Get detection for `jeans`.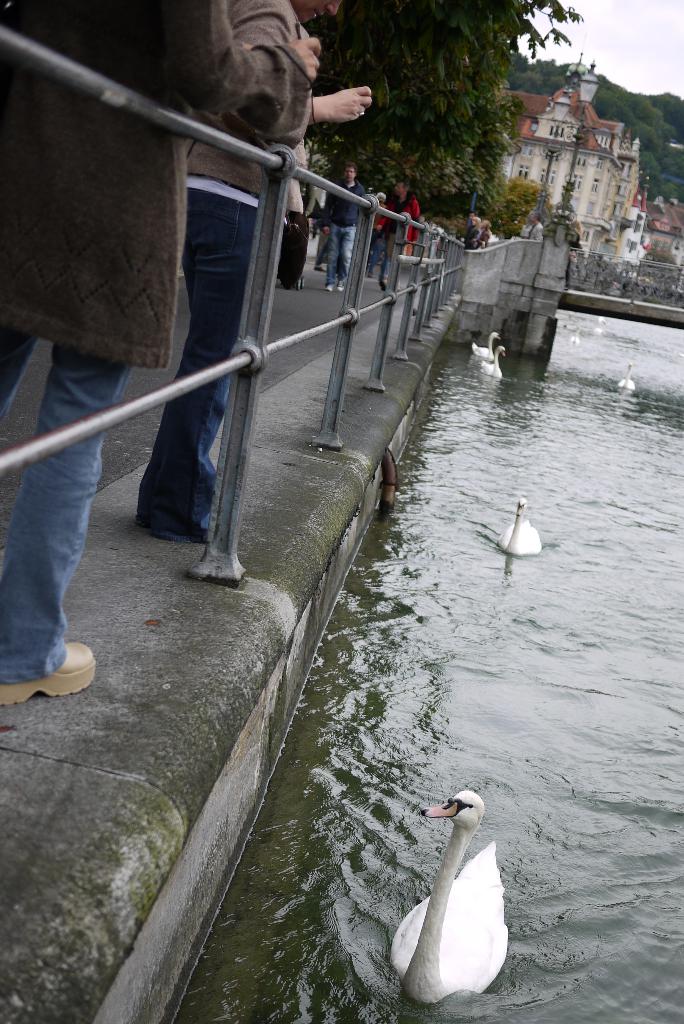
Detection: bbox(322, 222, 357, 282).
